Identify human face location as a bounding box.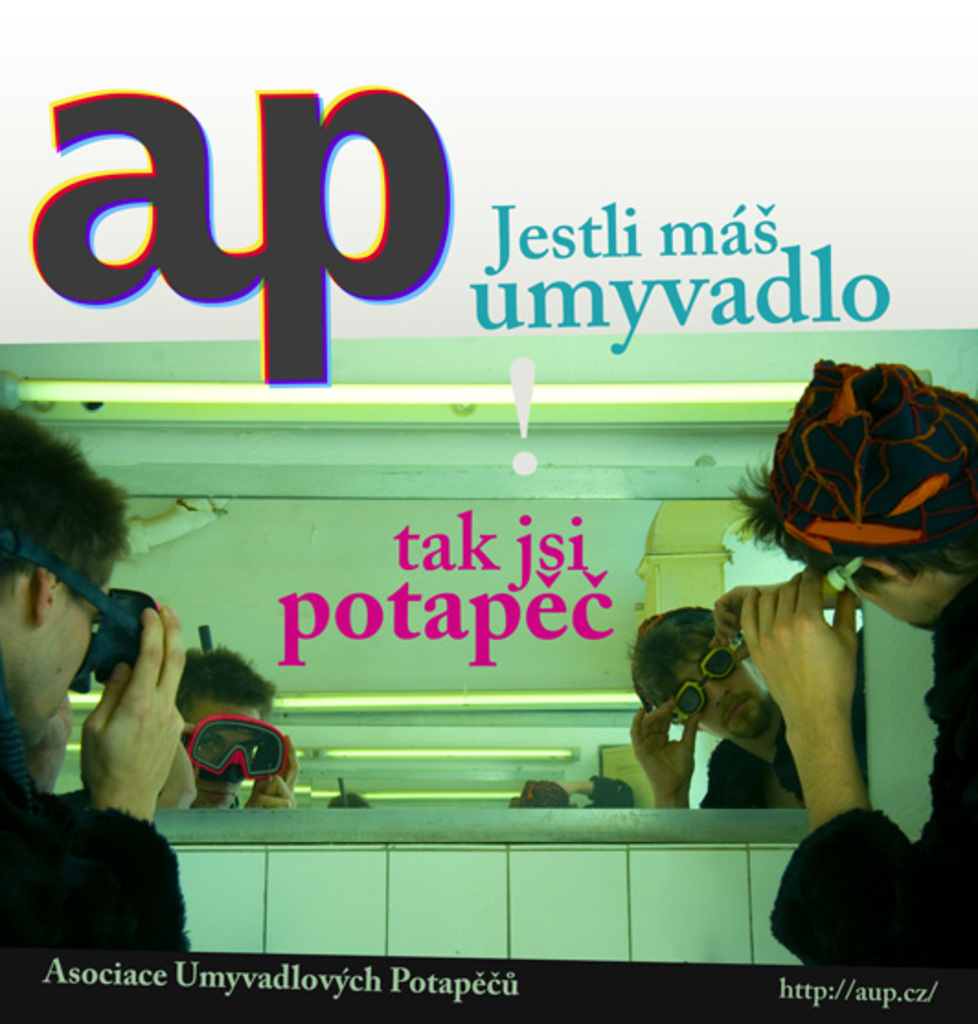
pyautogui.locateOnScreen(794, 550, 928, 625).
